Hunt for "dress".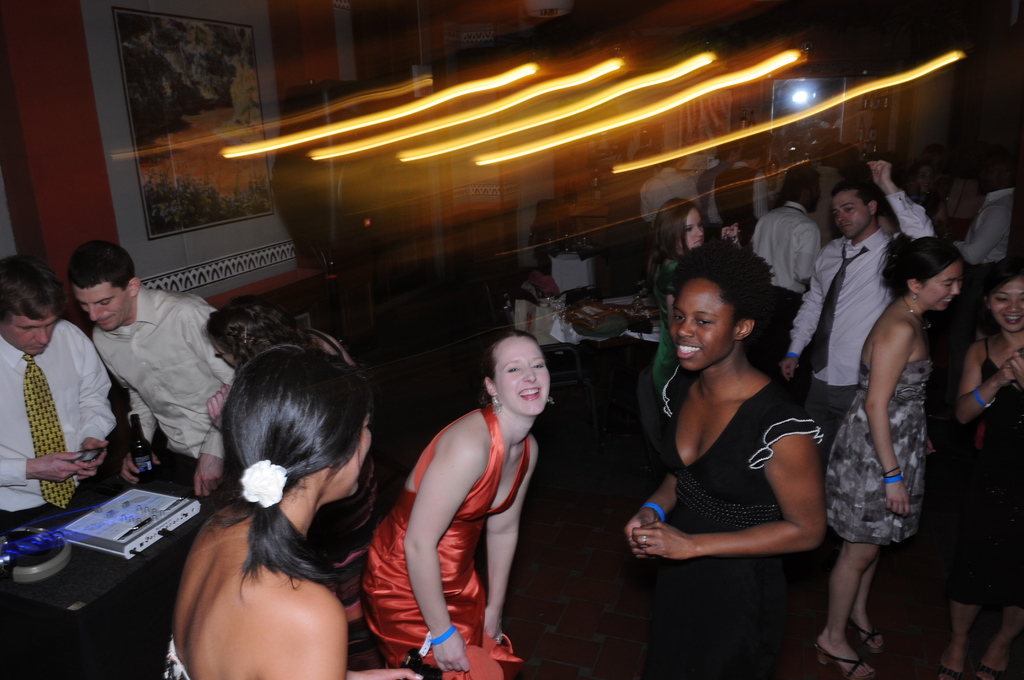
Hunted down at 652 261 676 407.
